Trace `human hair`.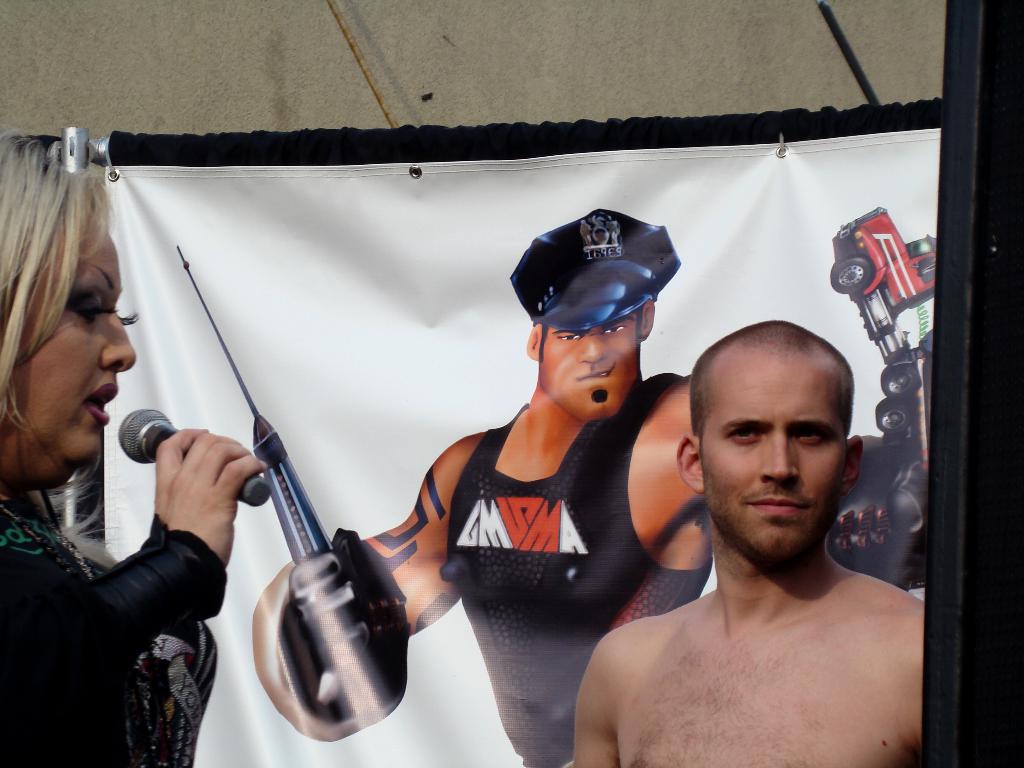
Traced to 0/128/111/426.
